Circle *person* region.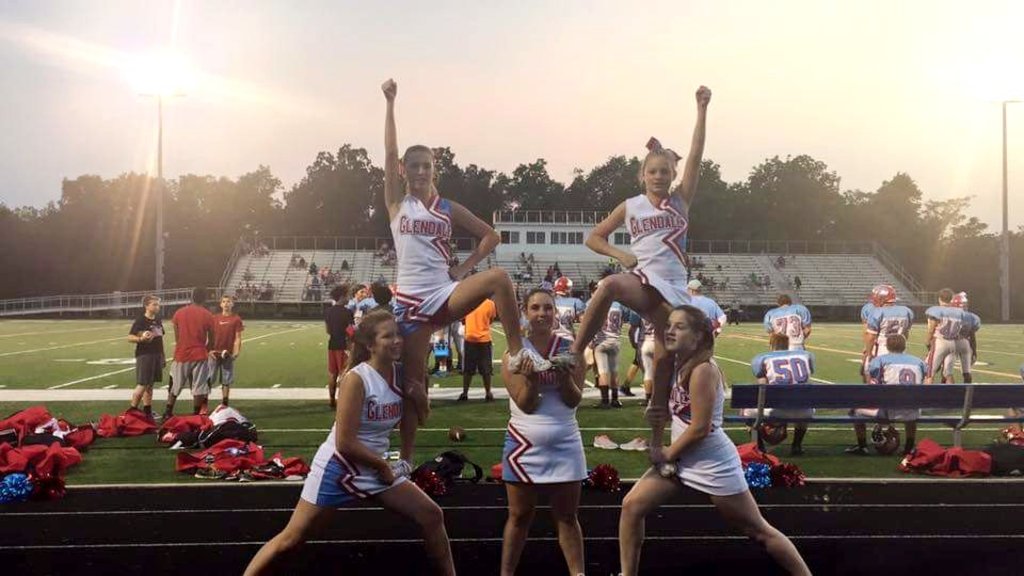
Region: <region>862, 283, 913, 355</region>.
